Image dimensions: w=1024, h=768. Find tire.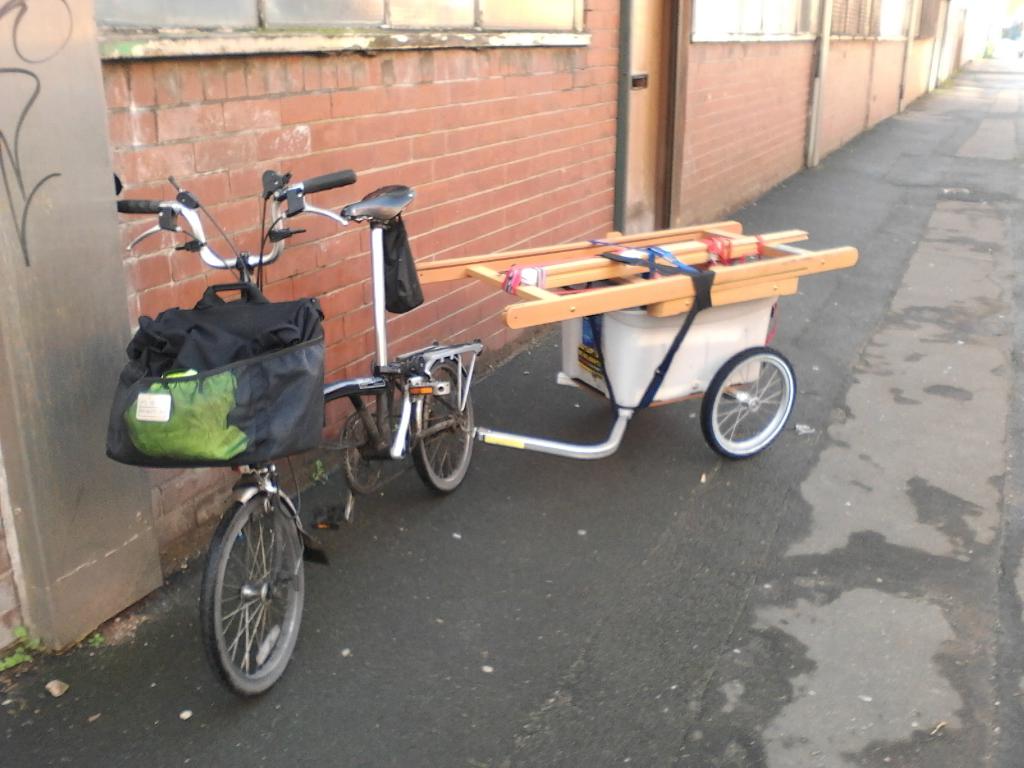
700:346:800:460.
